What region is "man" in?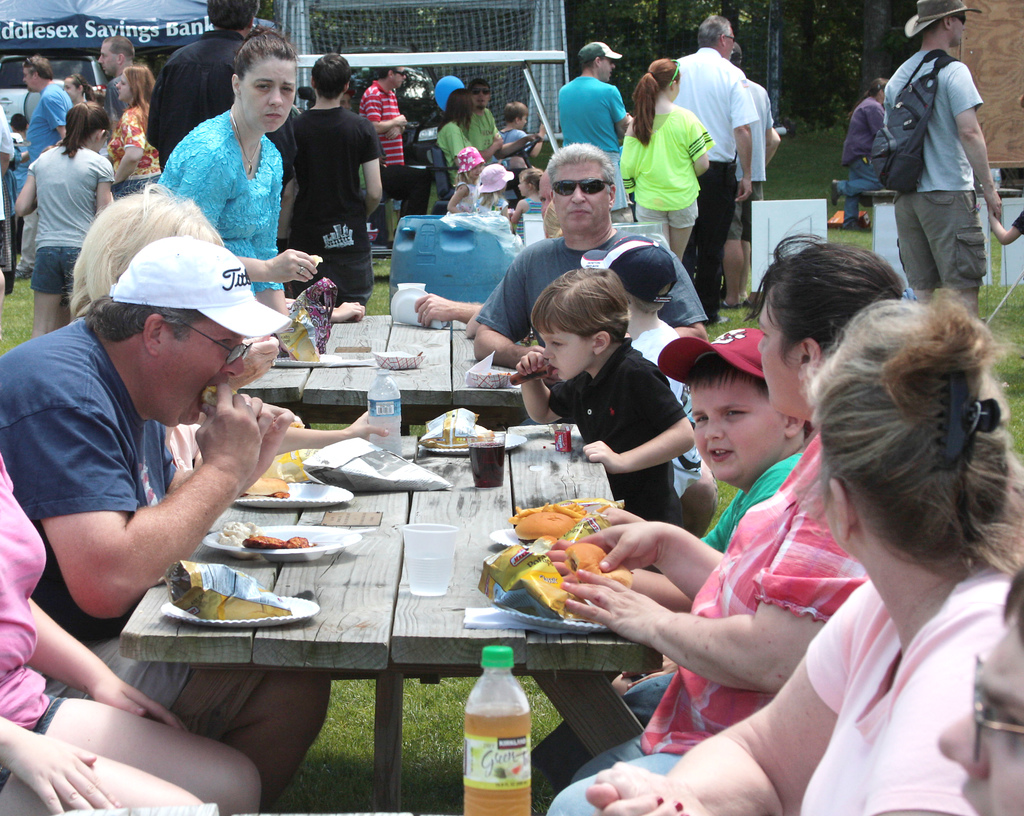
box=[724, 40, 778, 301].
